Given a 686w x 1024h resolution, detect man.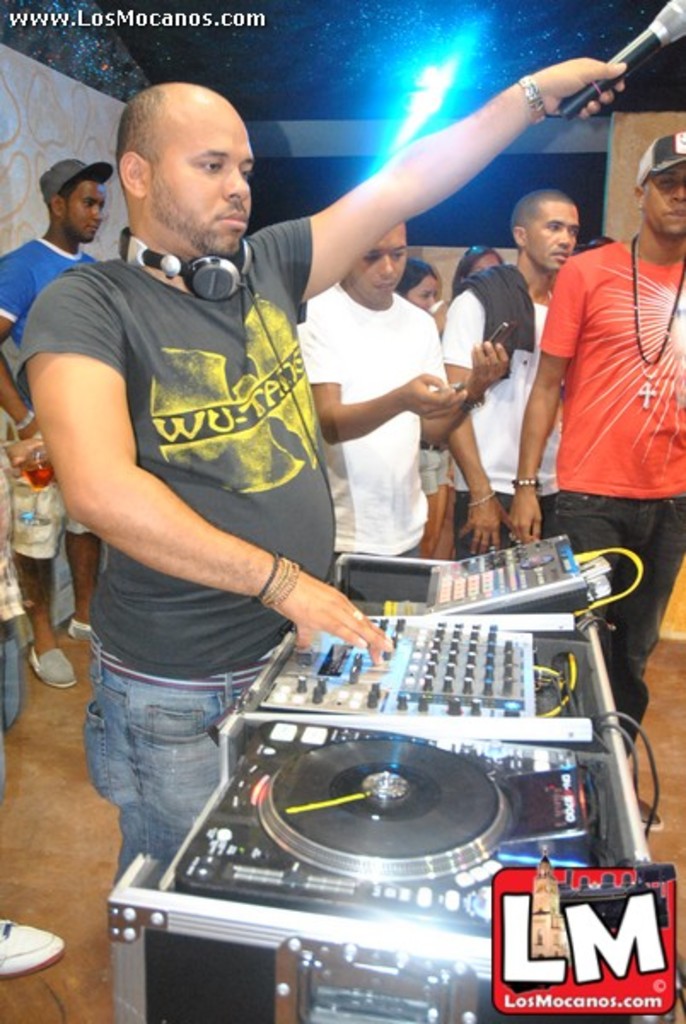
locate(0, 155, 116, 693).
